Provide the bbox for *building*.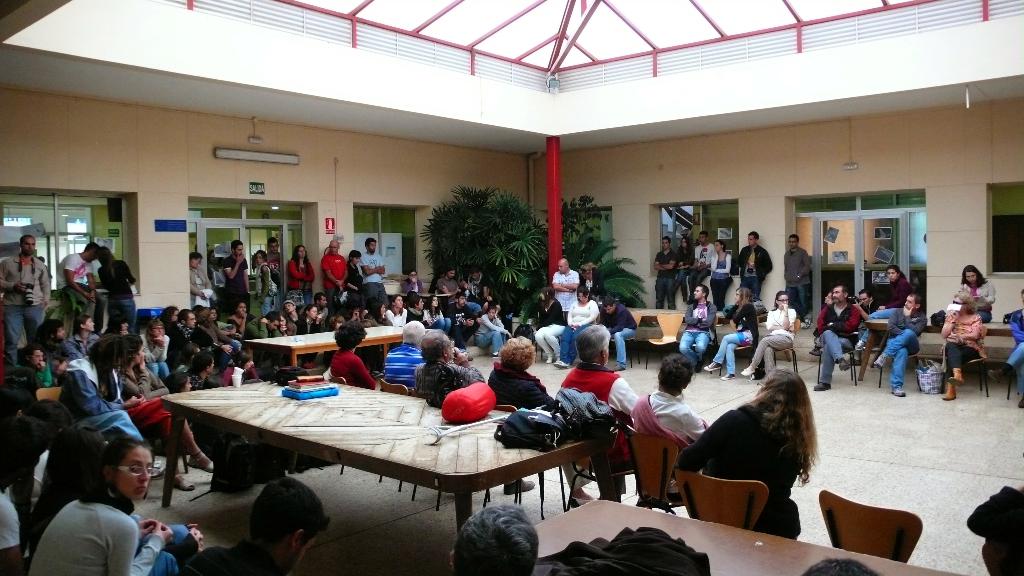
(x1=0, y1=0, x2=1023, y2=575).
